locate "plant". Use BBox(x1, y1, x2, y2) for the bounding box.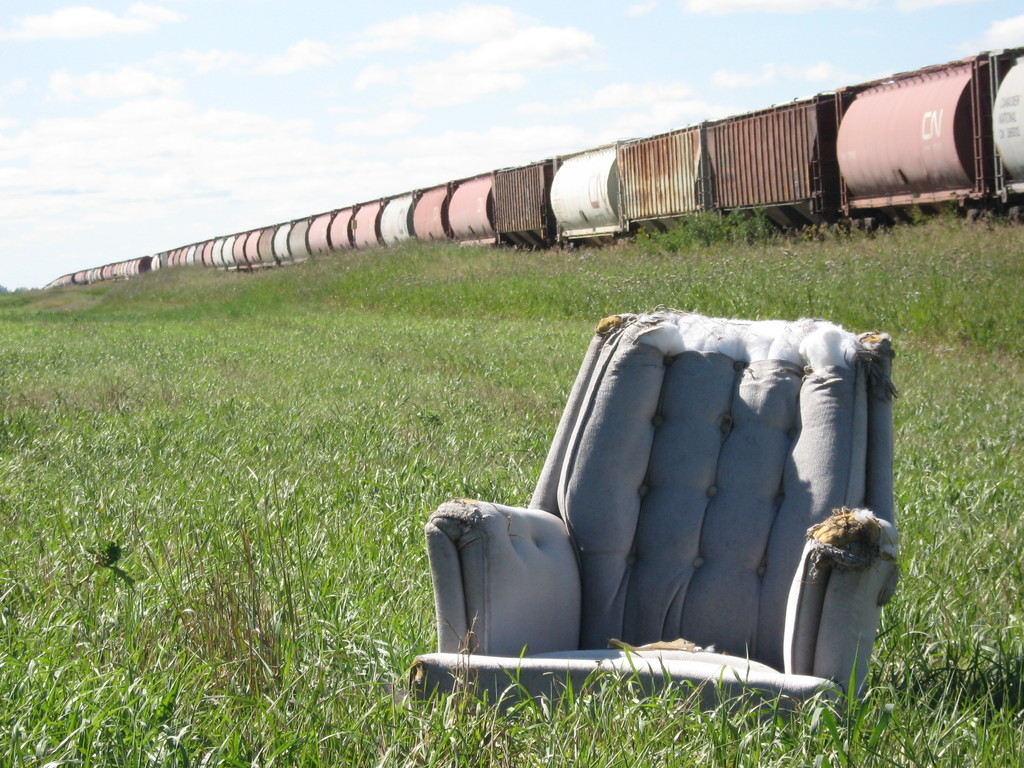
BBox(134, 465, 336, 682).
